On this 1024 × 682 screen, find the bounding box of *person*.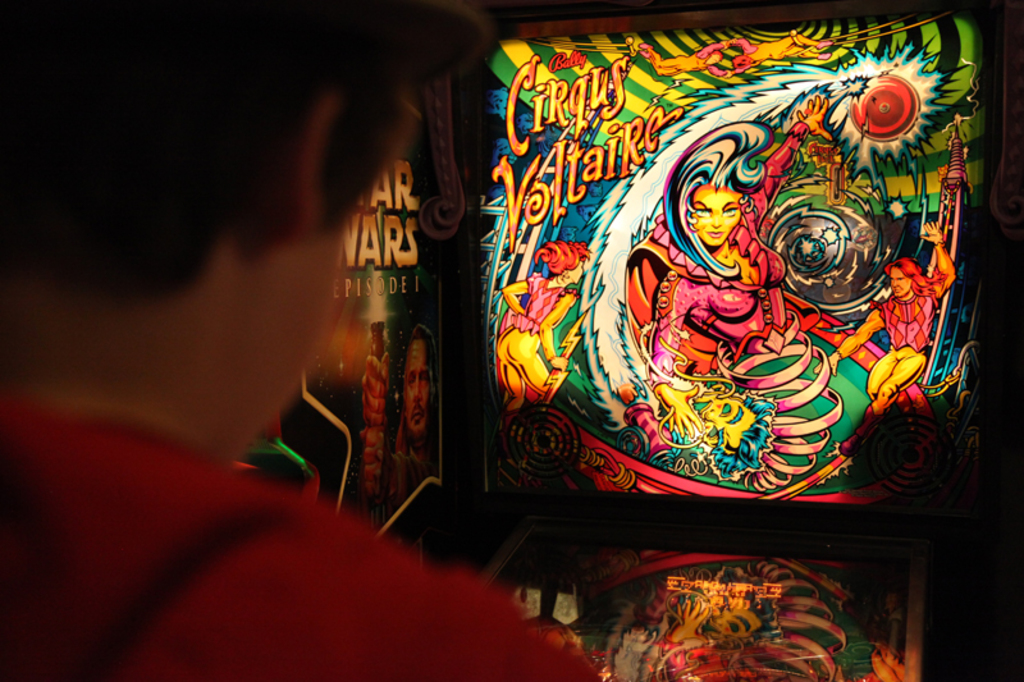
Bounding box: 10:9:609:681.
